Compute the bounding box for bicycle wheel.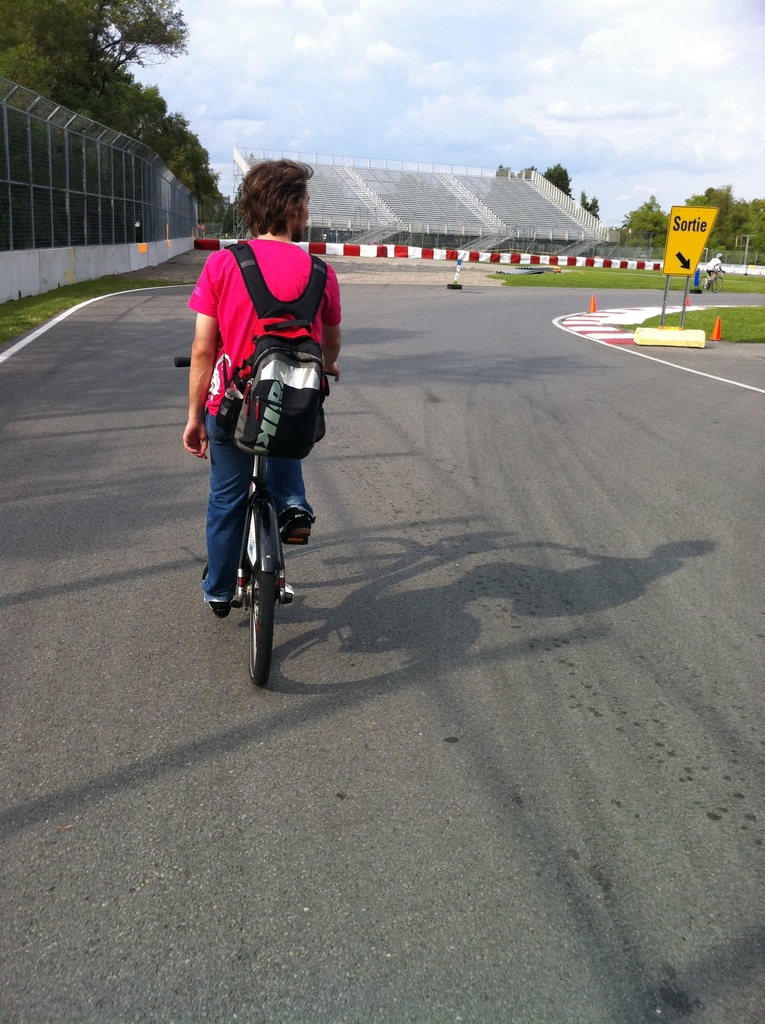
[x1=214, y1=497, x2=285, y2=667].
